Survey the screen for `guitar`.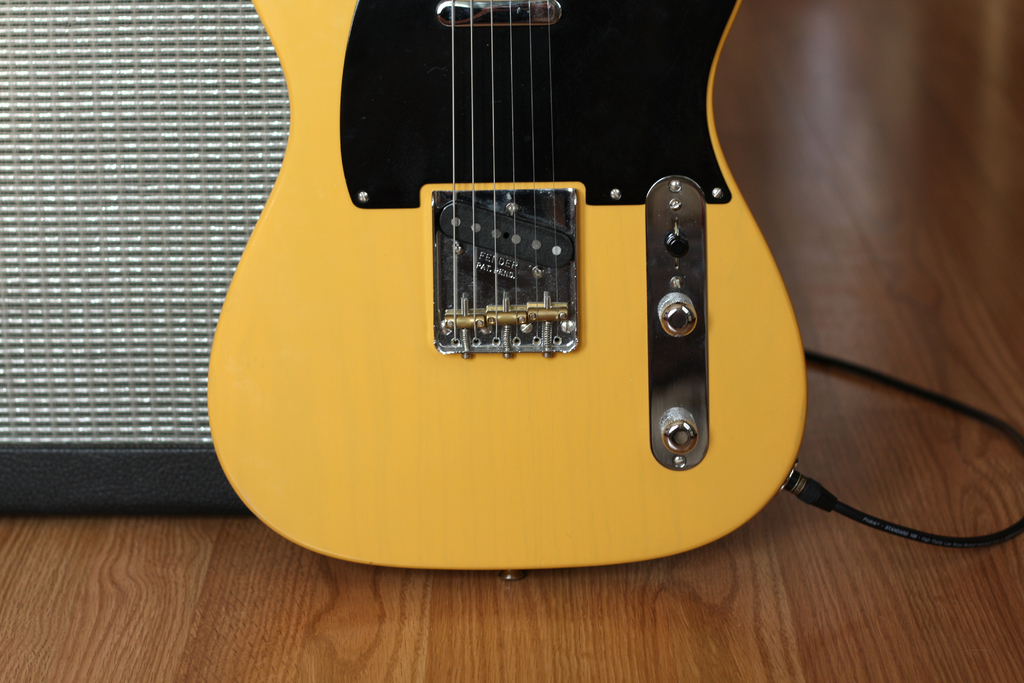
Survey found: {"left": 204, "top": 0, "right": 822, "bottom": 582}.
